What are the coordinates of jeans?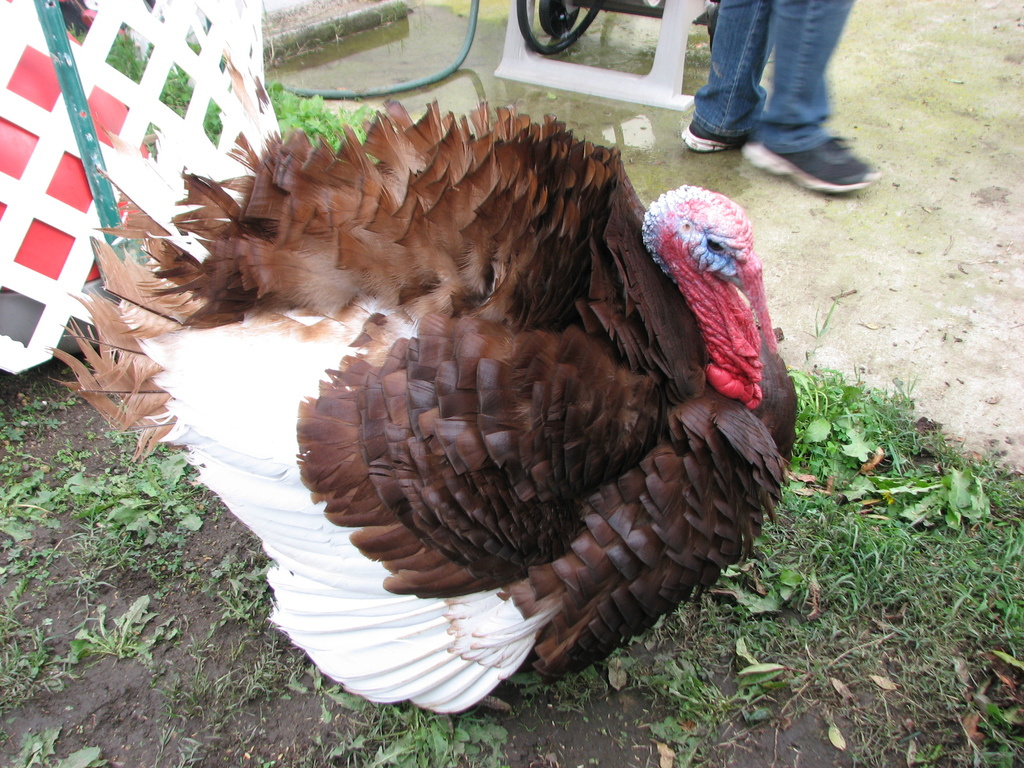
689/1/886/193.
